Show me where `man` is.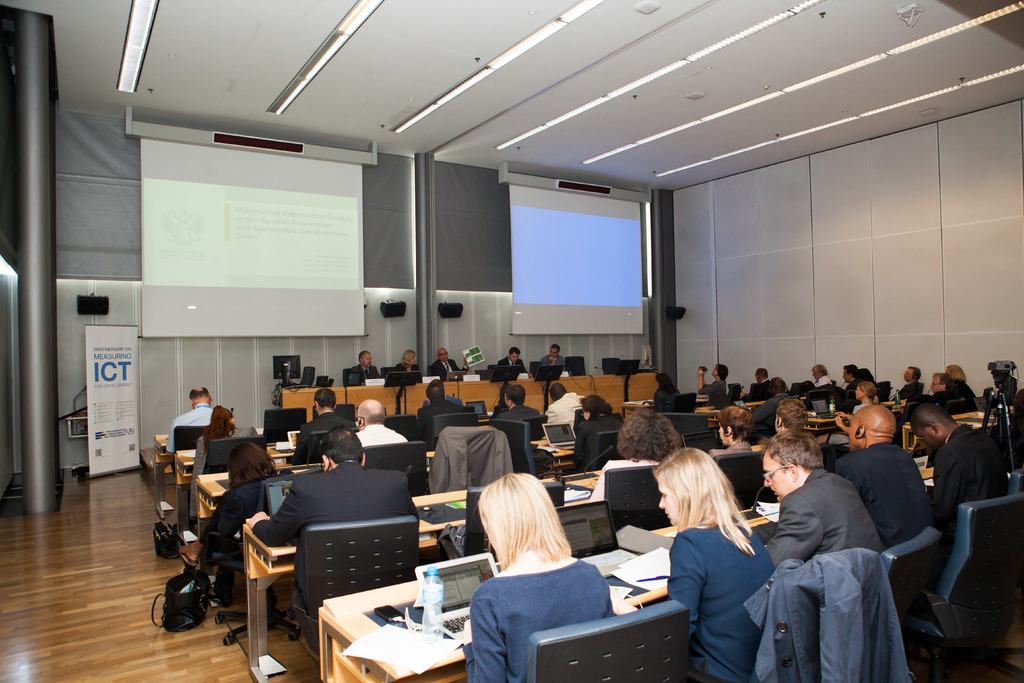
`man` is at bbox=(748, 428, 886, 569).
